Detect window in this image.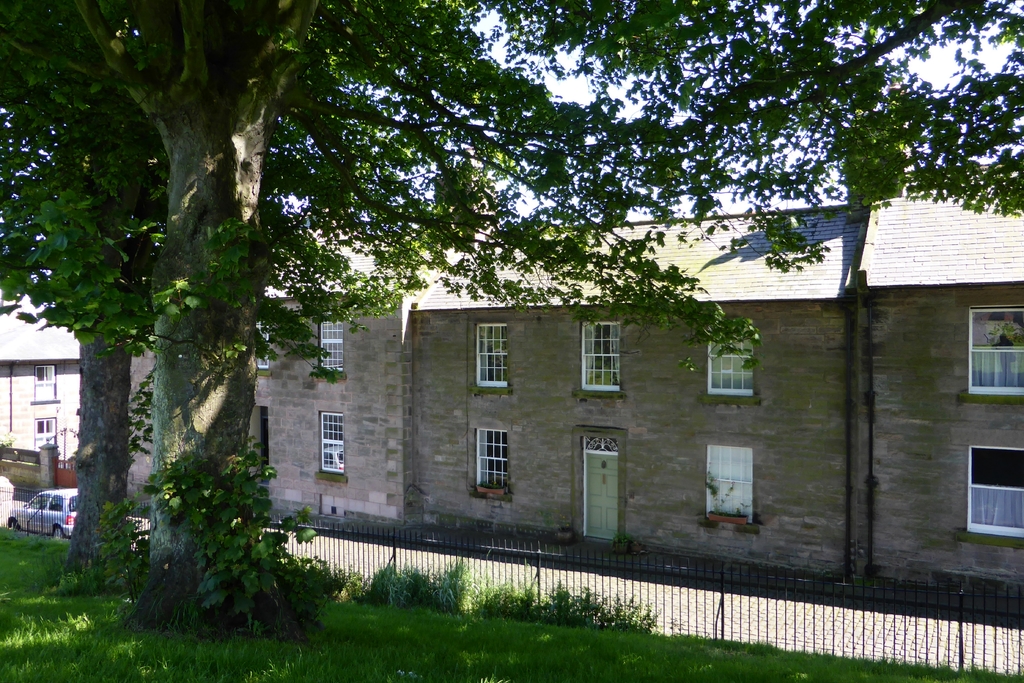
Detection: crop(33, 362, 56, 397).
